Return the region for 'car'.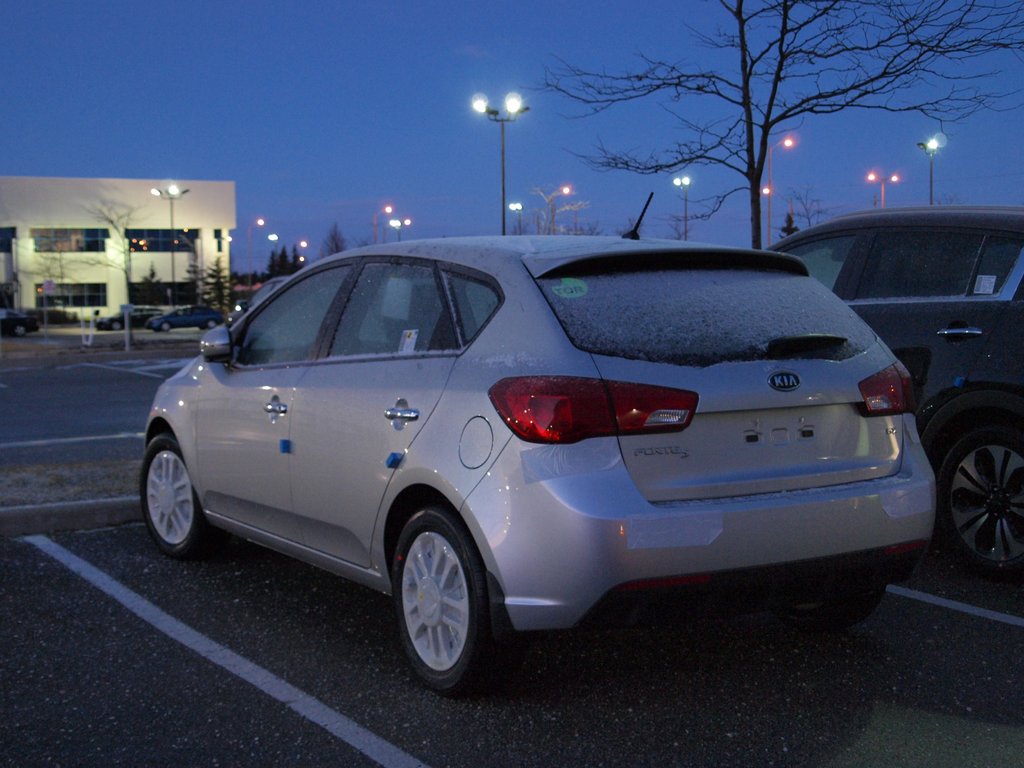
box(0, 309, 40, 339).
